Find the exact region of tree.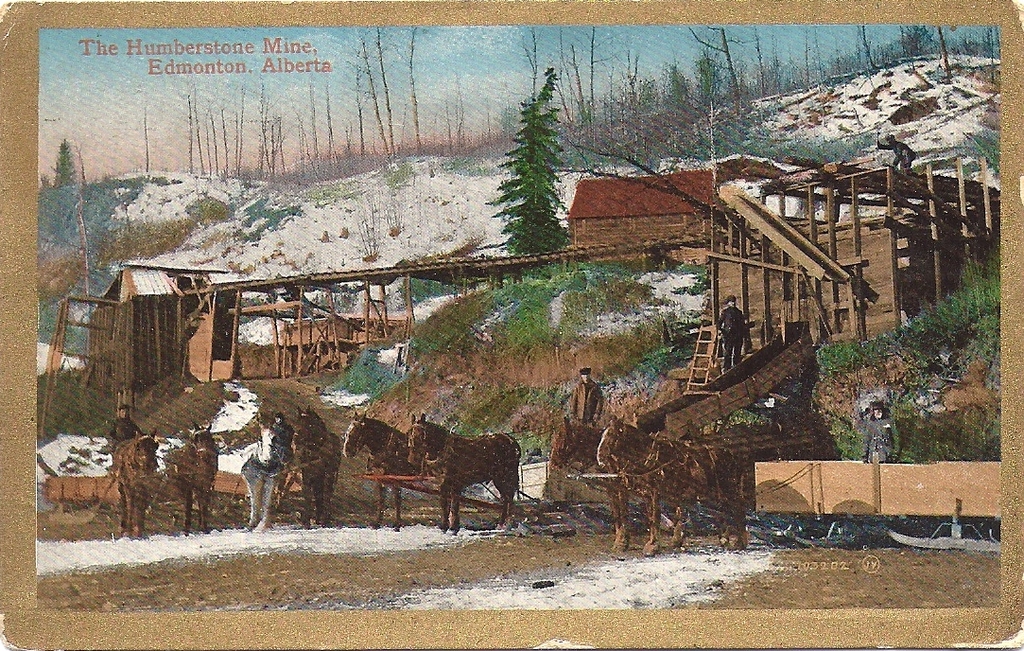
Exact region: crop(495, 69, 561, 251).
